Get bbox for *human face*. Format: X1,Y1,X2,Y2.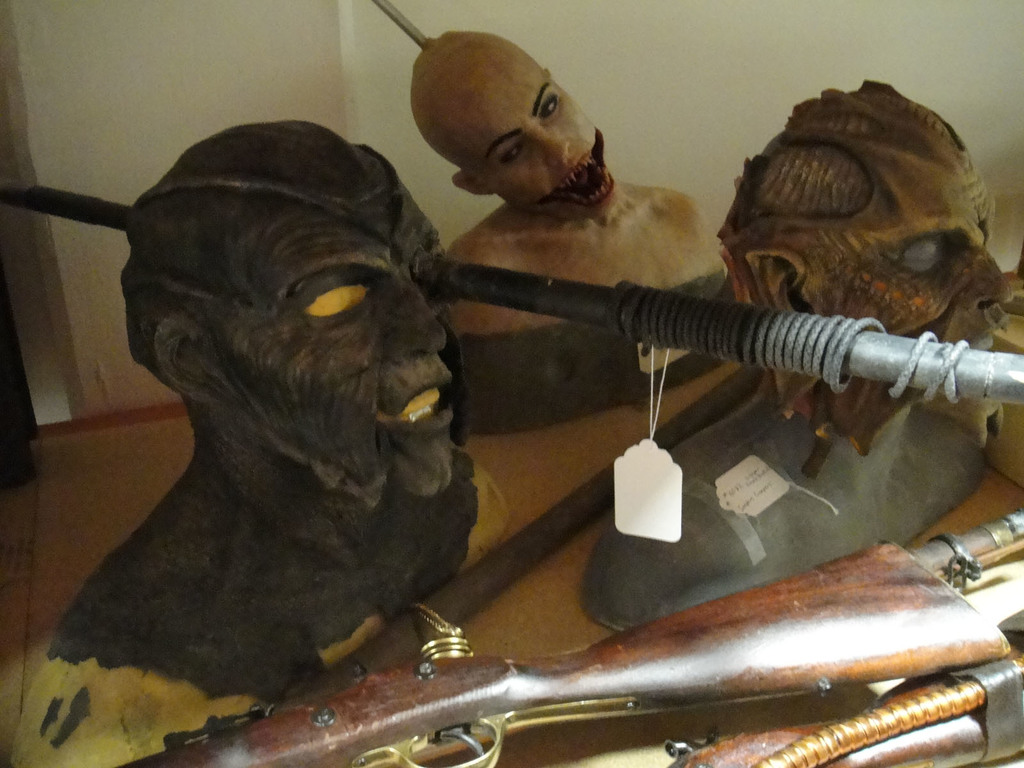
196,177,468,499.
